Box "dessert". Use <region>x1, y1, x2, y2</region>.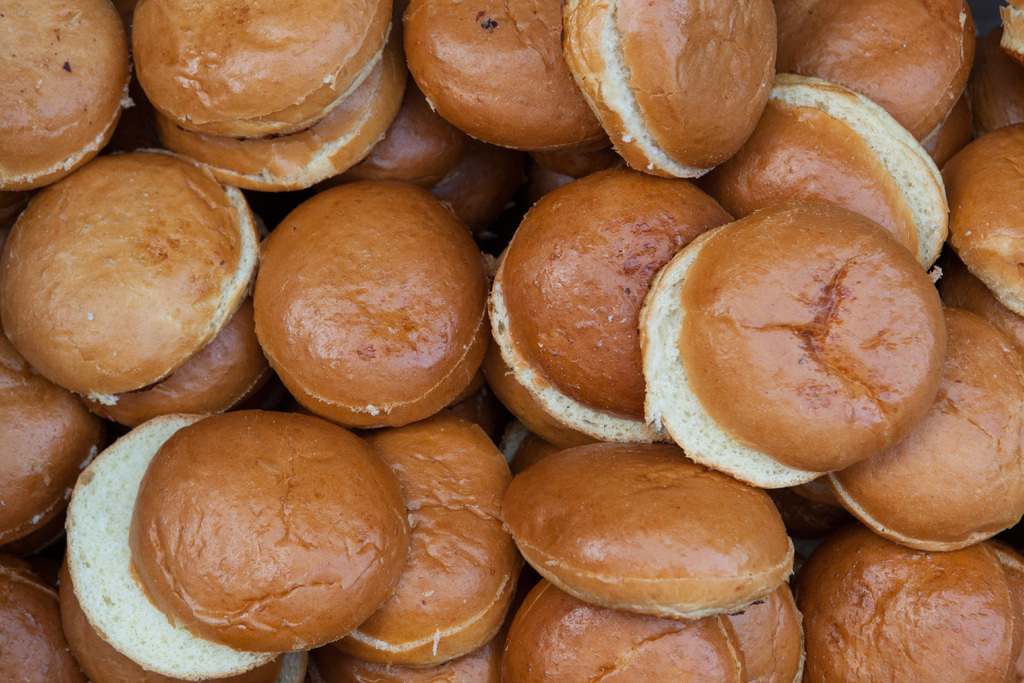
<region>807, 588, 1023, 678</region>.
